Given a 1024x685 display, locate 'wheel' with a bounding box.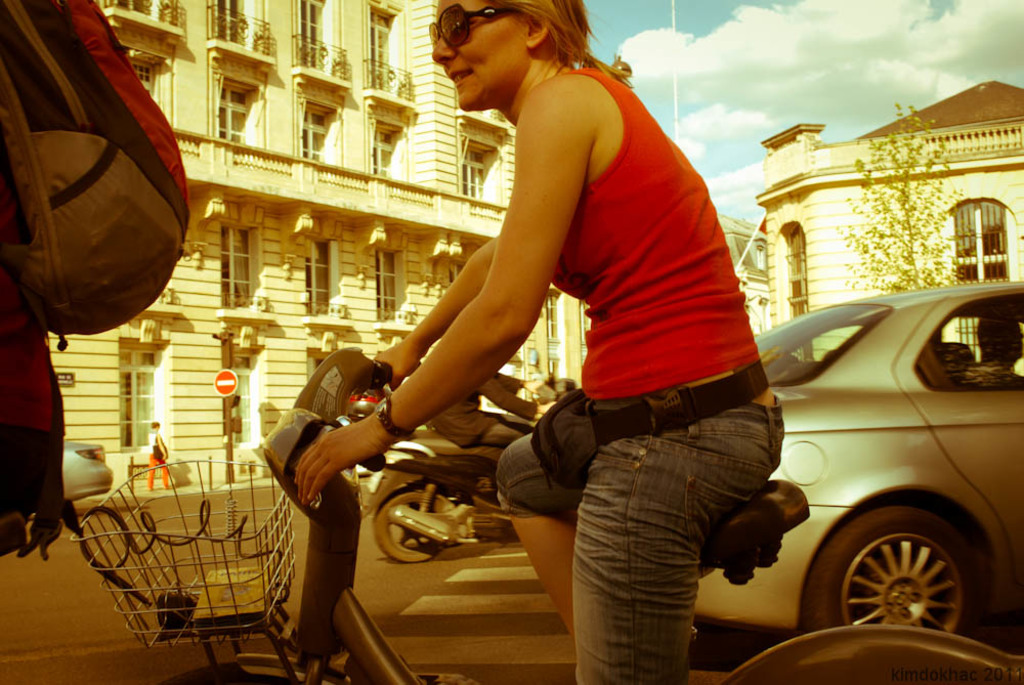
Located: pyautogui.locateOnScreen(372, 480, 444, 561).
